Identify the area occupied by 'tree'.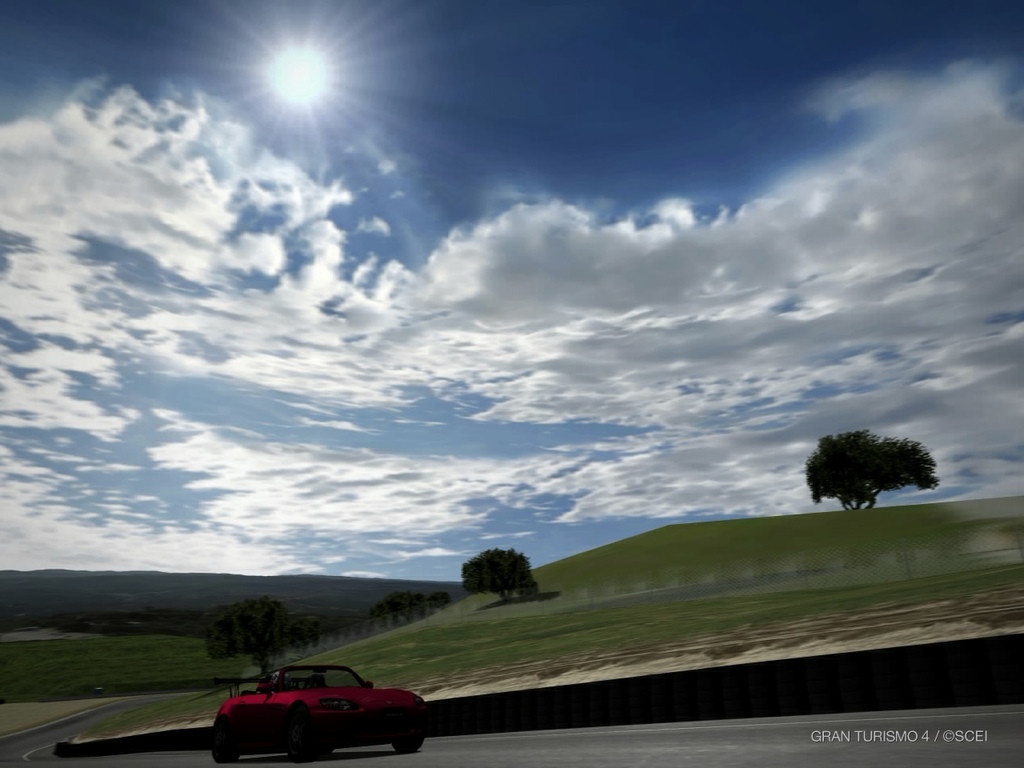
Area: detection(366, 588, 425, 622).
